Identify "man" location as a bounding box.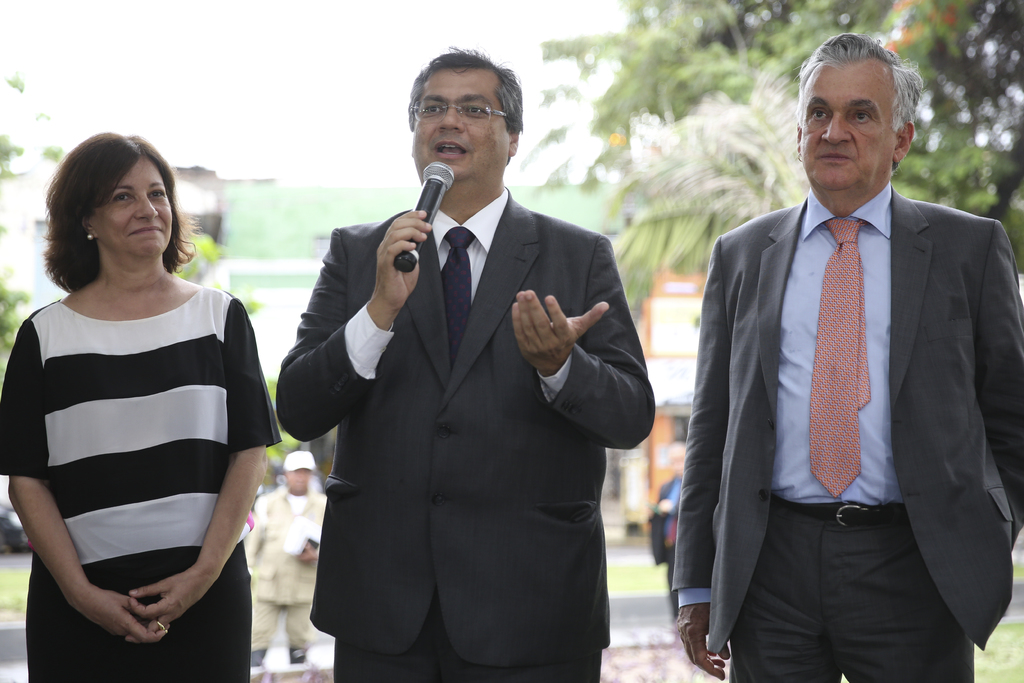
[649,441,689,628].
